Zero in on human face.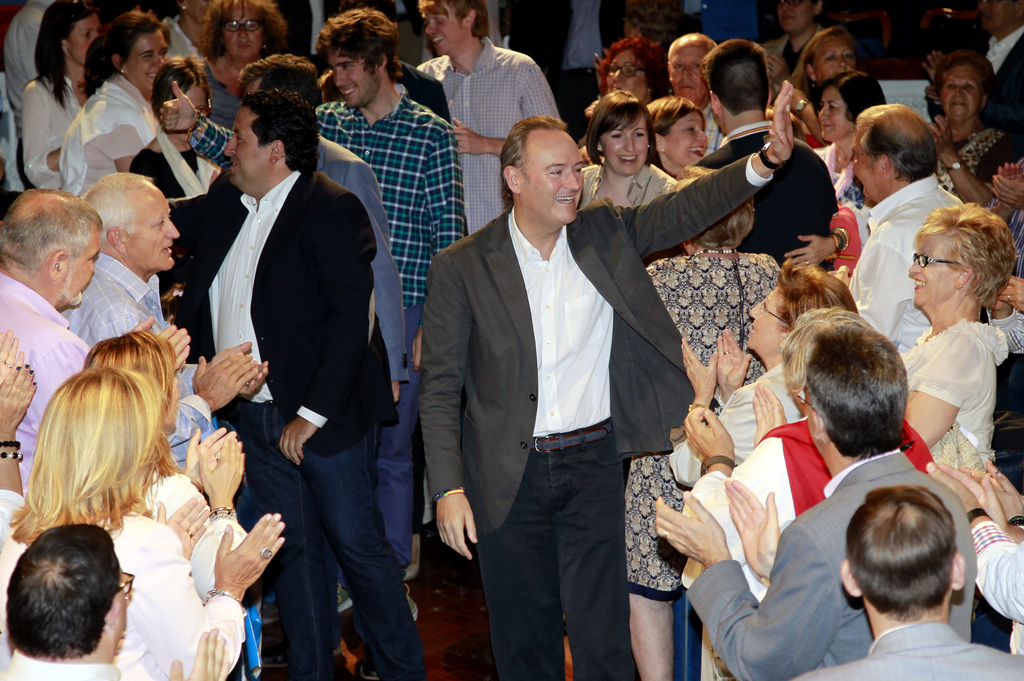
Zeroed in: [605, 118, 660, 178].
